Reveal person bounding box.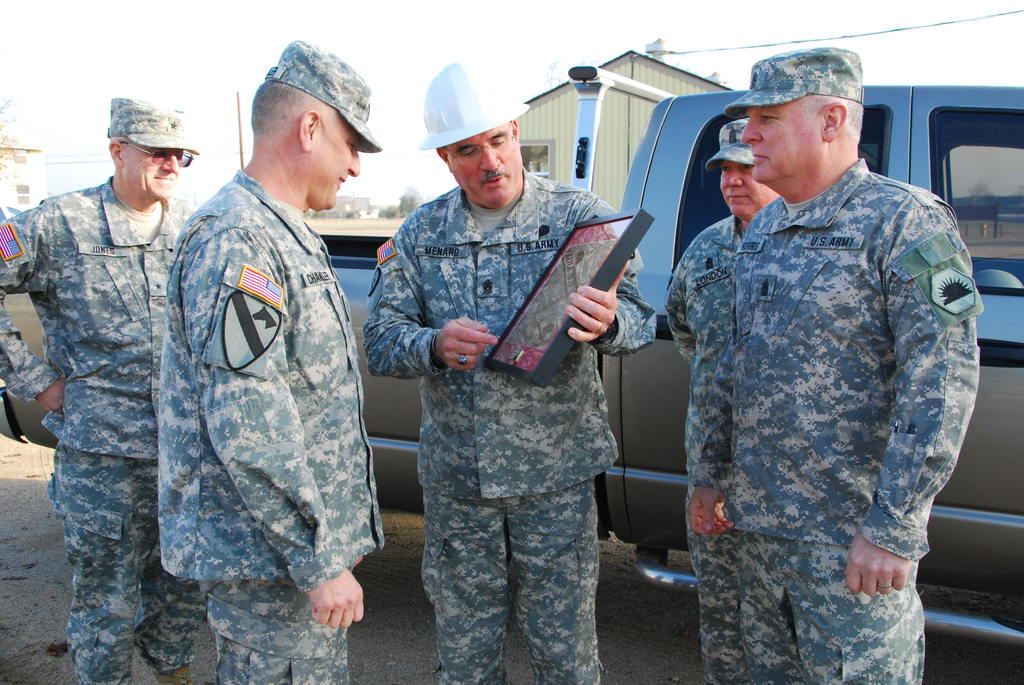
Revealed: bbox=[660, 122, 785, 683].
